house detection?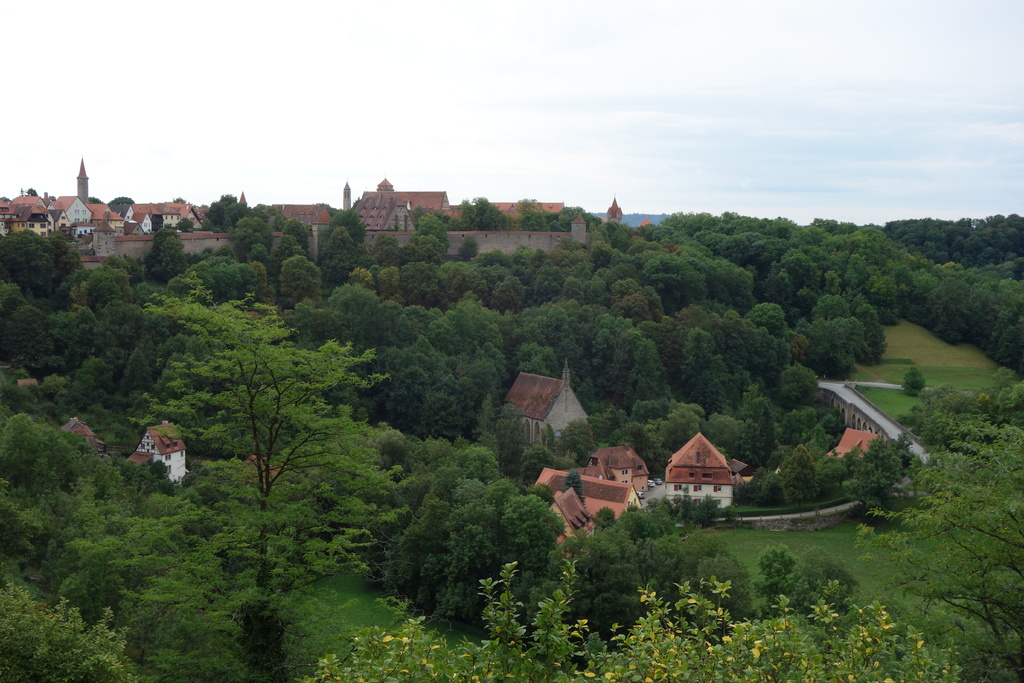
x1=76, y1=155, x2=93, y2=195
